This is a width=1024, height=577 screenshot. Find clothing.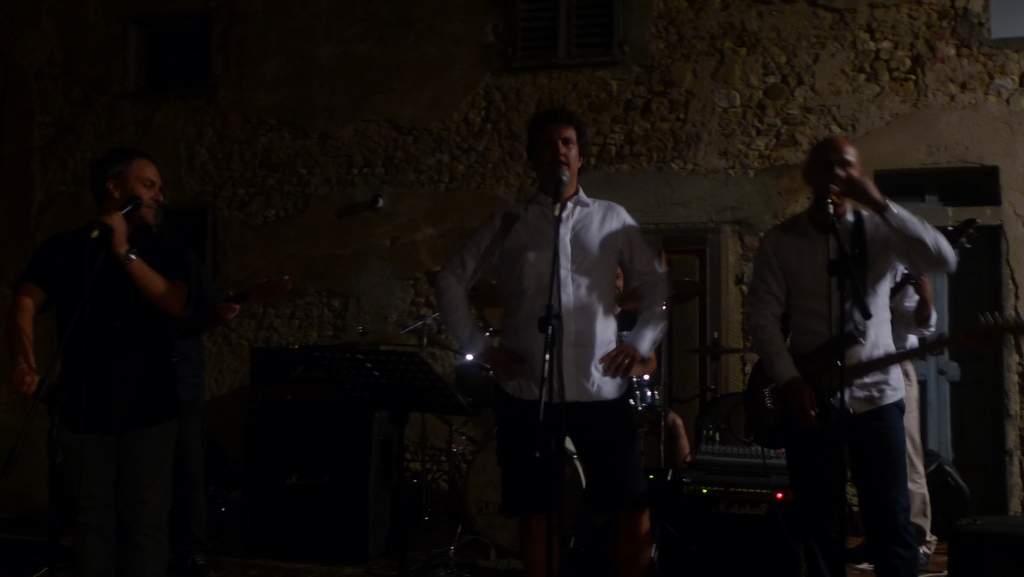
Bounding box: x1=726, y1=146, x2=963, y2=532.
